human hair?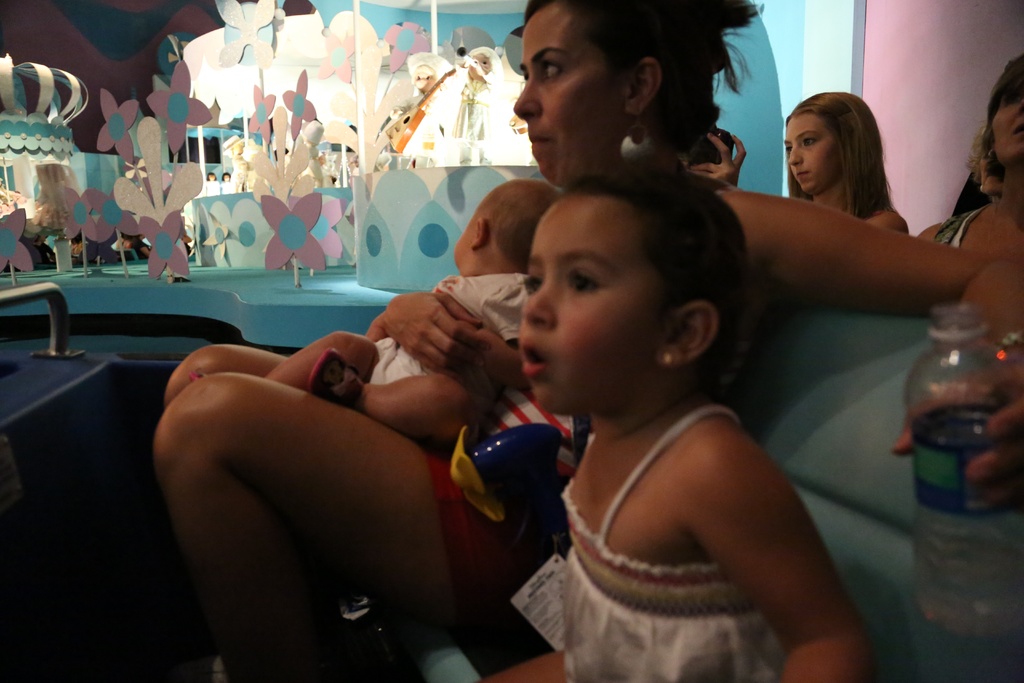
524, 0, 762, 155
